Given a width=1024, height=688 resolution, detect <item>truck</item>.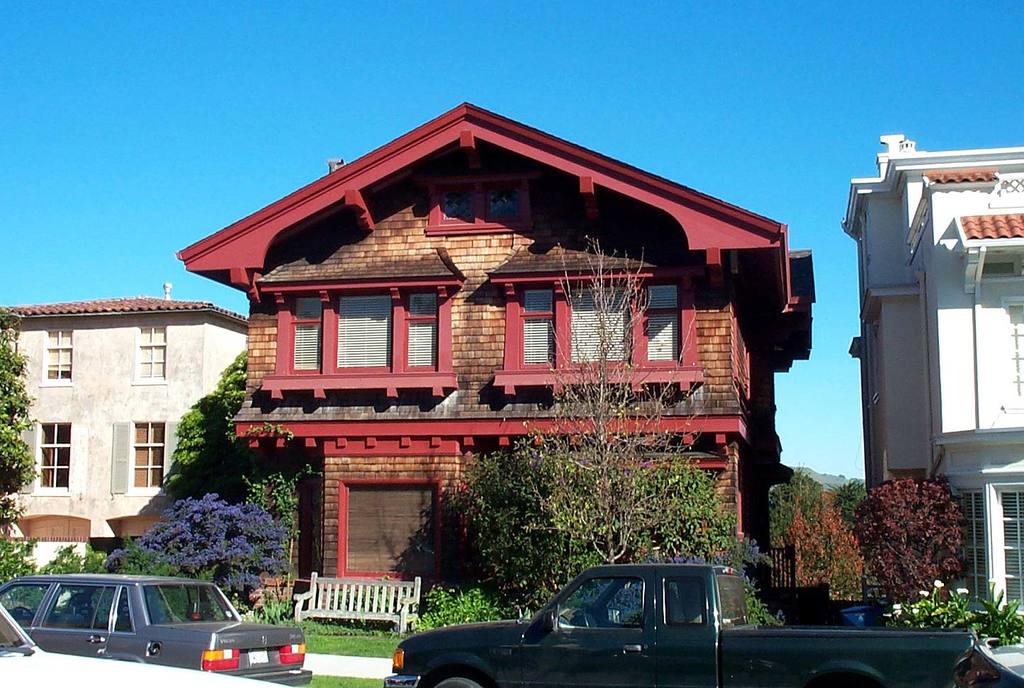
[left=380, top=563, right=978, bottom=687].
